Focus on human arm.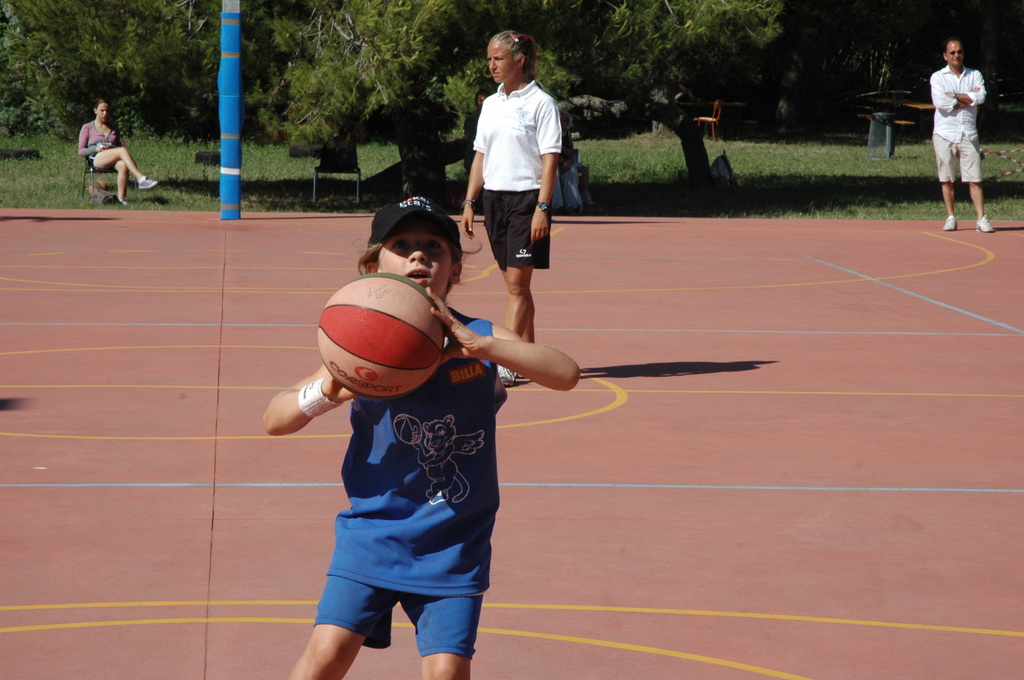
Focused at box=[933, 67, 952, 114].
